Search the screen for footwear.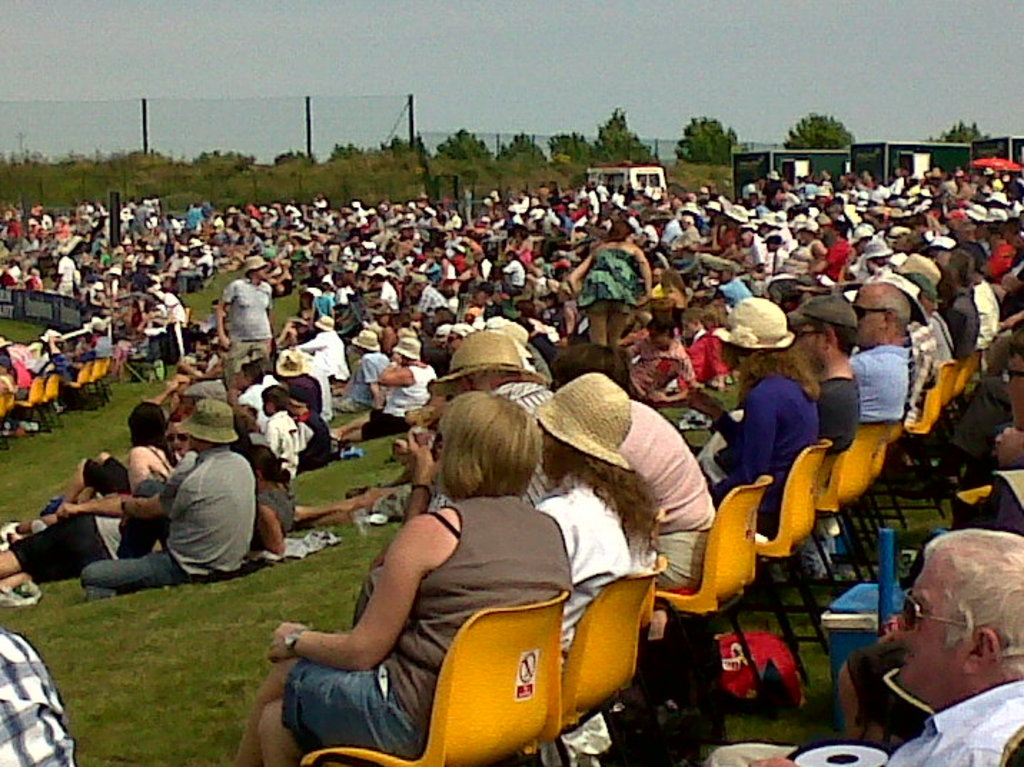
Found at (888,471,961,502).
